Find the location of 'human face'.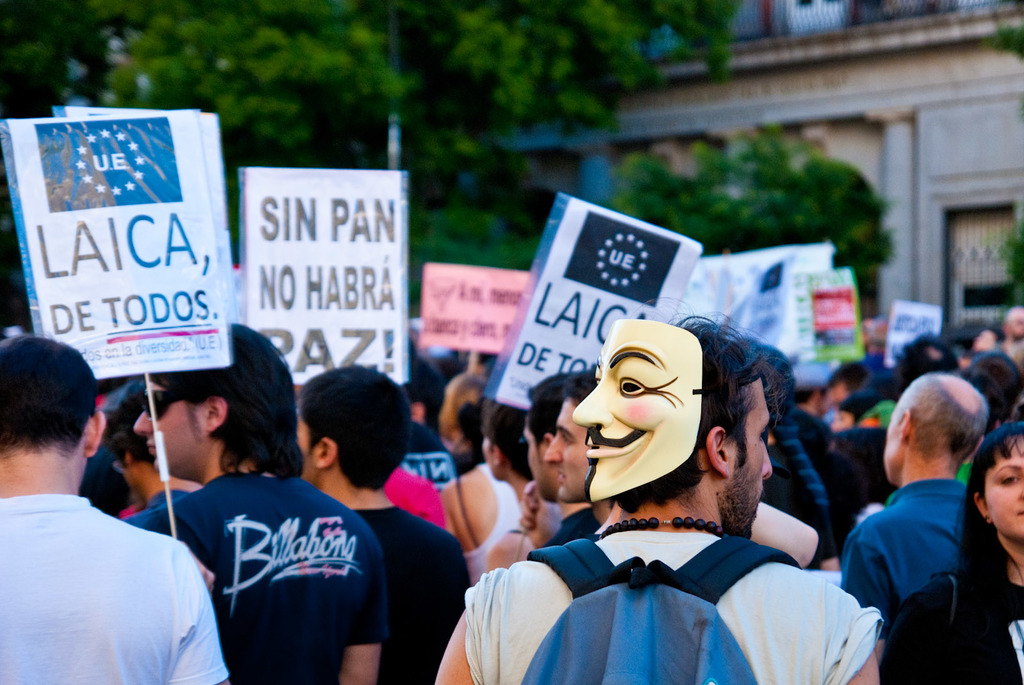
Location: 544,399,590,504.
